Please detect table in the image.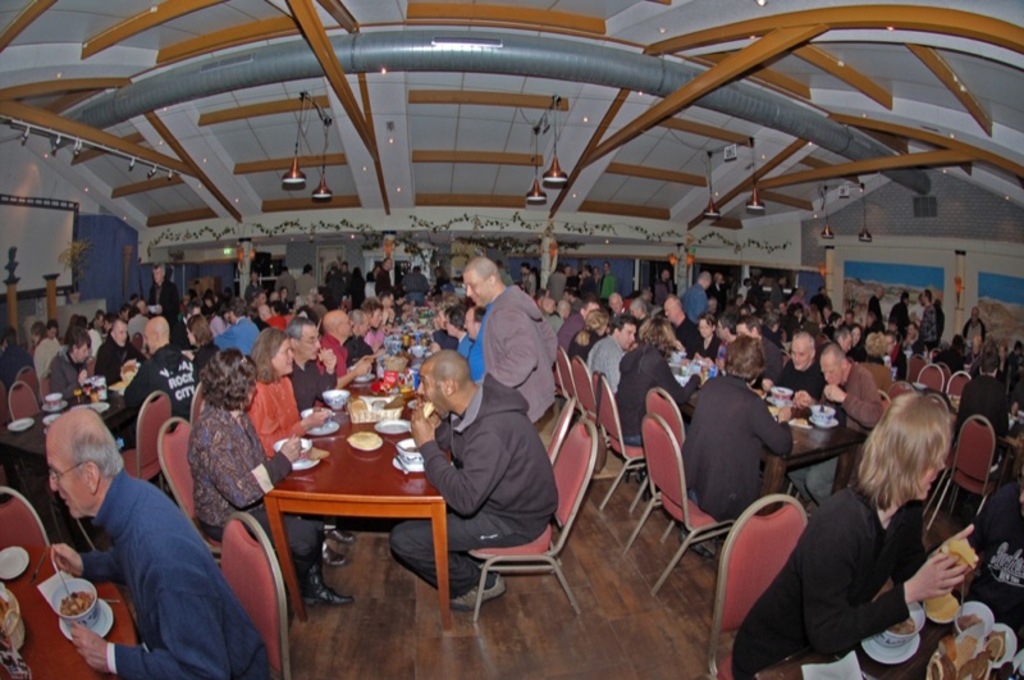
left=948, top=387, right=1023, bottom=487.
